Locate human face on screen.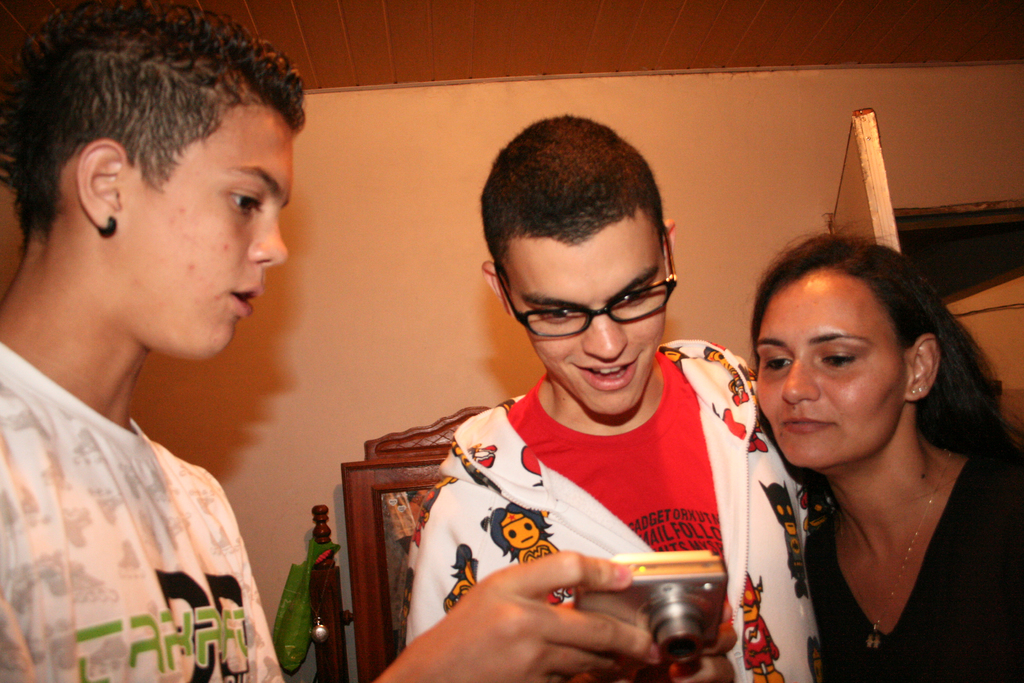
On screen at <region>114, 100, 292, 364</region>.
